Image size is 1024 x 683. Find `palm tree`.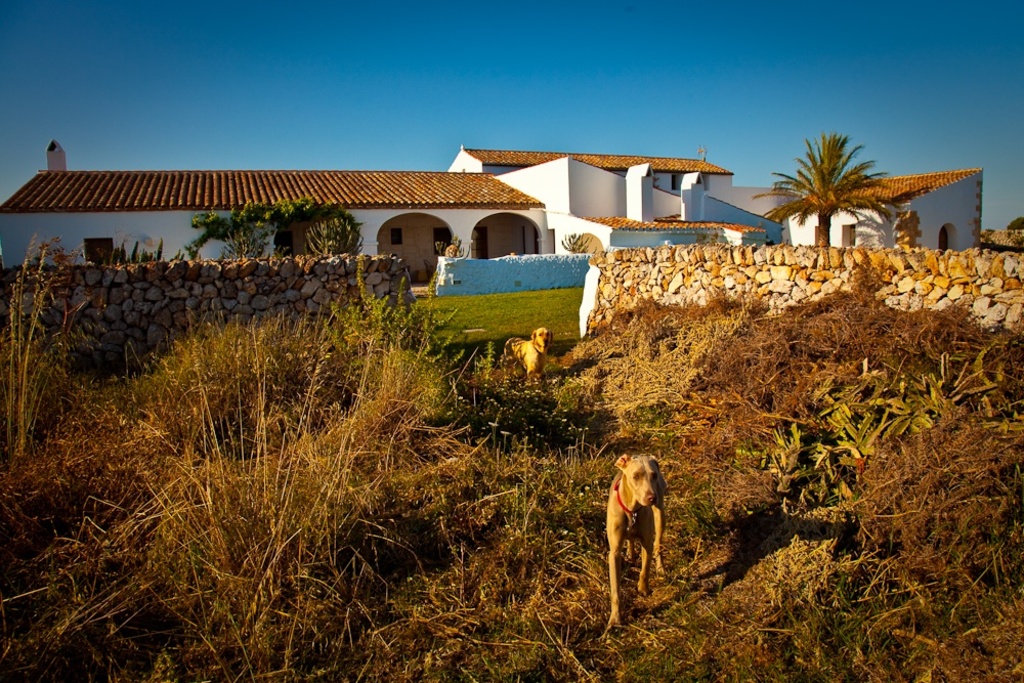
Rect(209, 196, 284, 267).
